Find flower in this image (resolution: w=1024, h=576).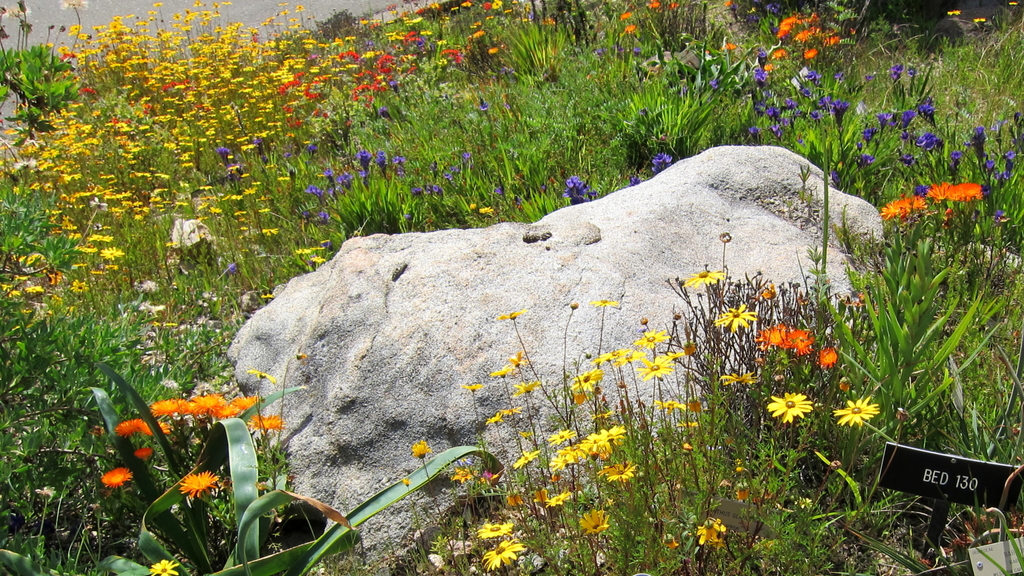
(147, 557, 181, 575).
